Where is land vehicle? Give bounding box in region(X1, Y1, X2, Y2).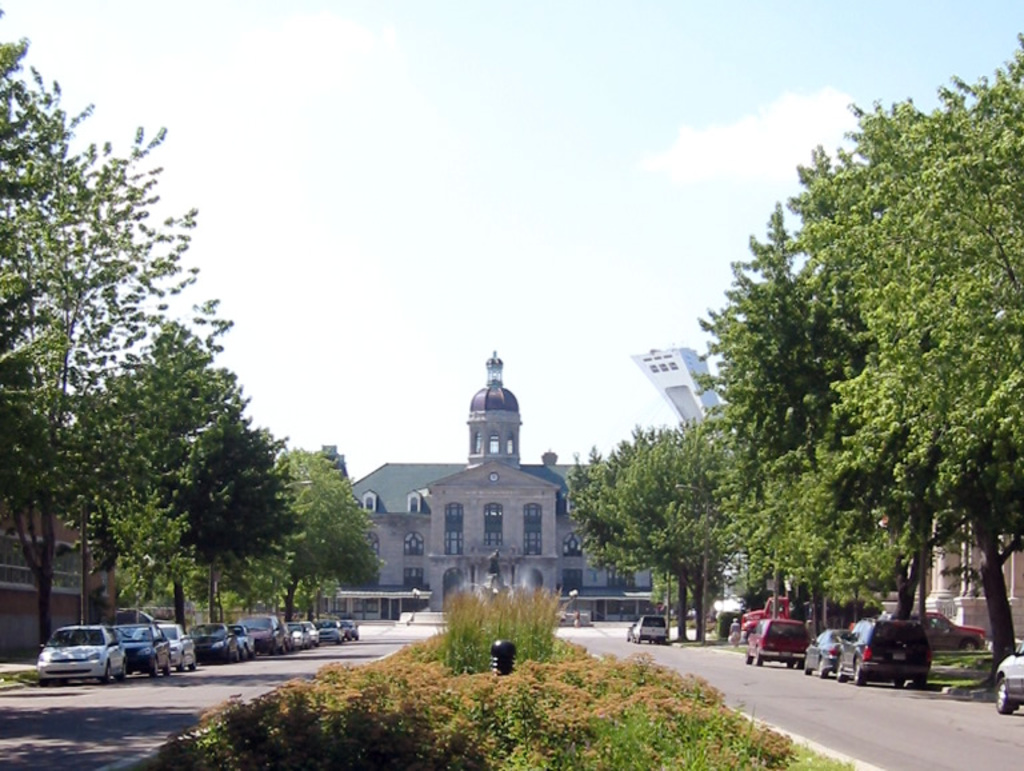
region(225, 619, 256, 659).
